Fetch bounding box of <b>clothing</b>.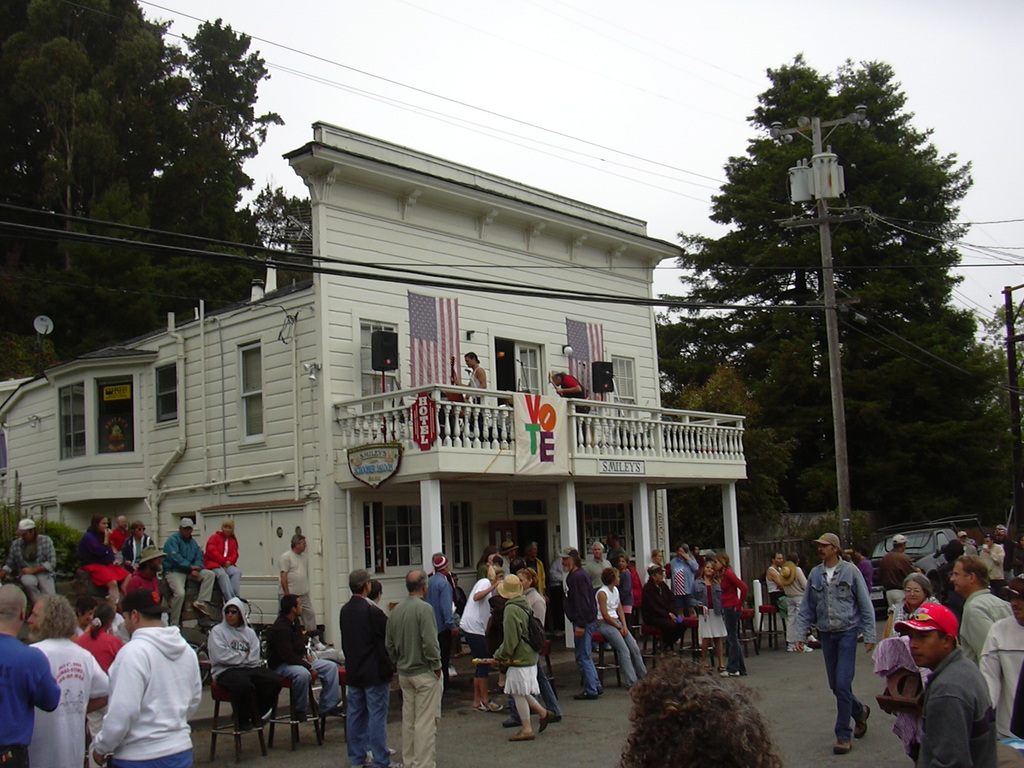
Bbox: 335/595/396/764.
